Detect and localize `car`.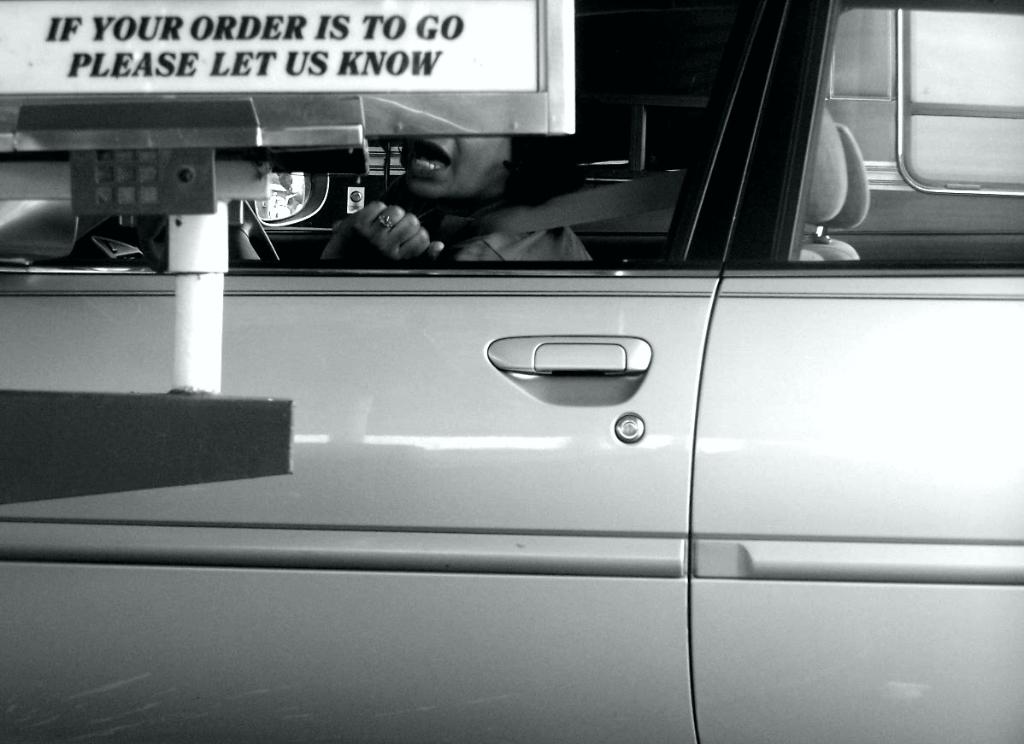
Localized at locate(17, 0, 1003, 743).
